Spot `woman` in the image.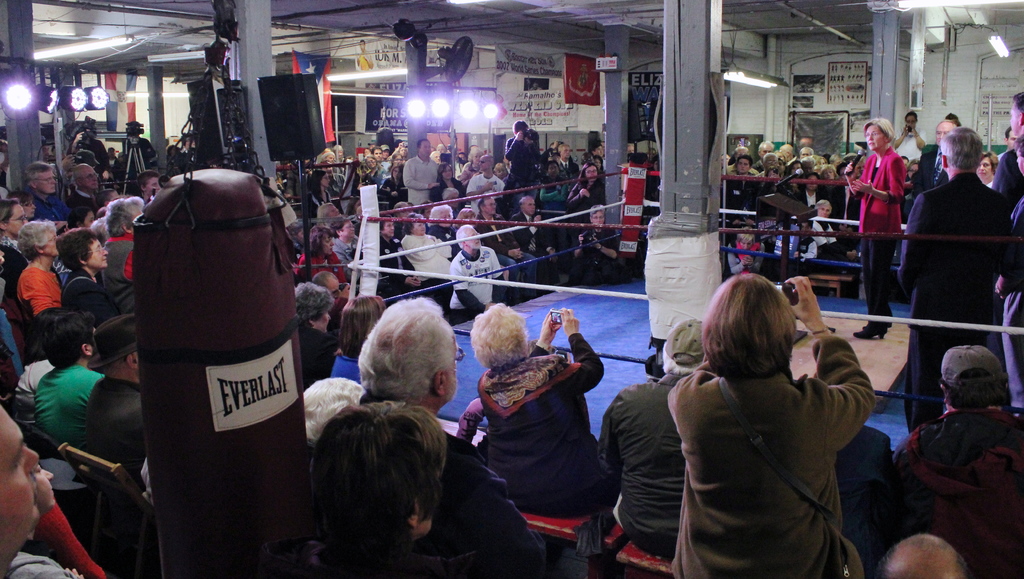
`woman` found at box=[13, 223, 65, 320].
